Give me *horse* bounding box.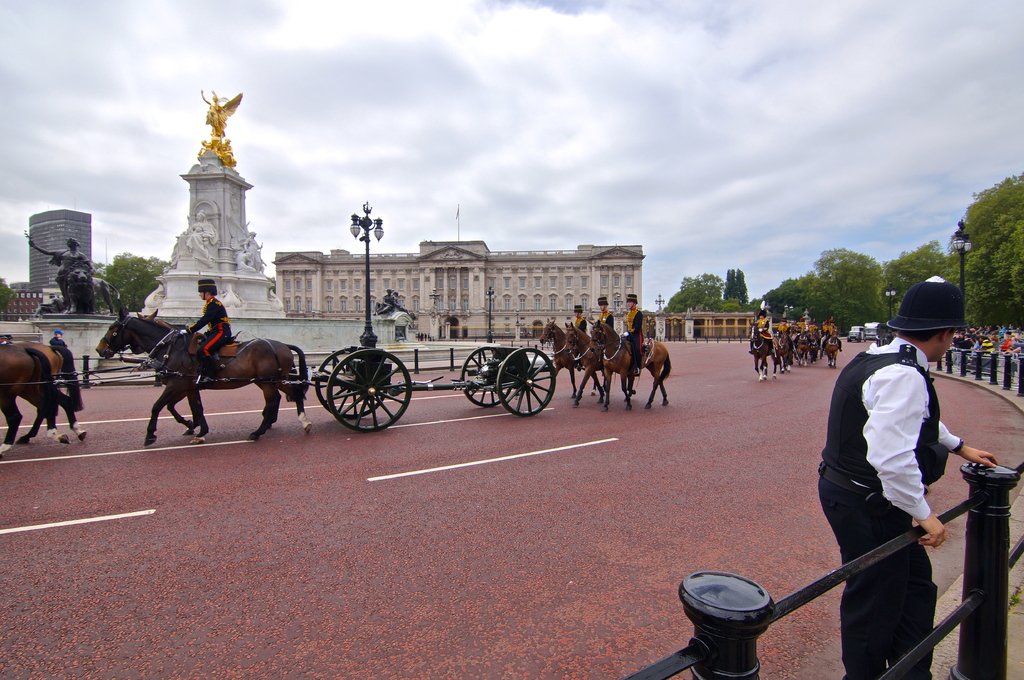
left=0, top=347, right=61, bottom=456.
